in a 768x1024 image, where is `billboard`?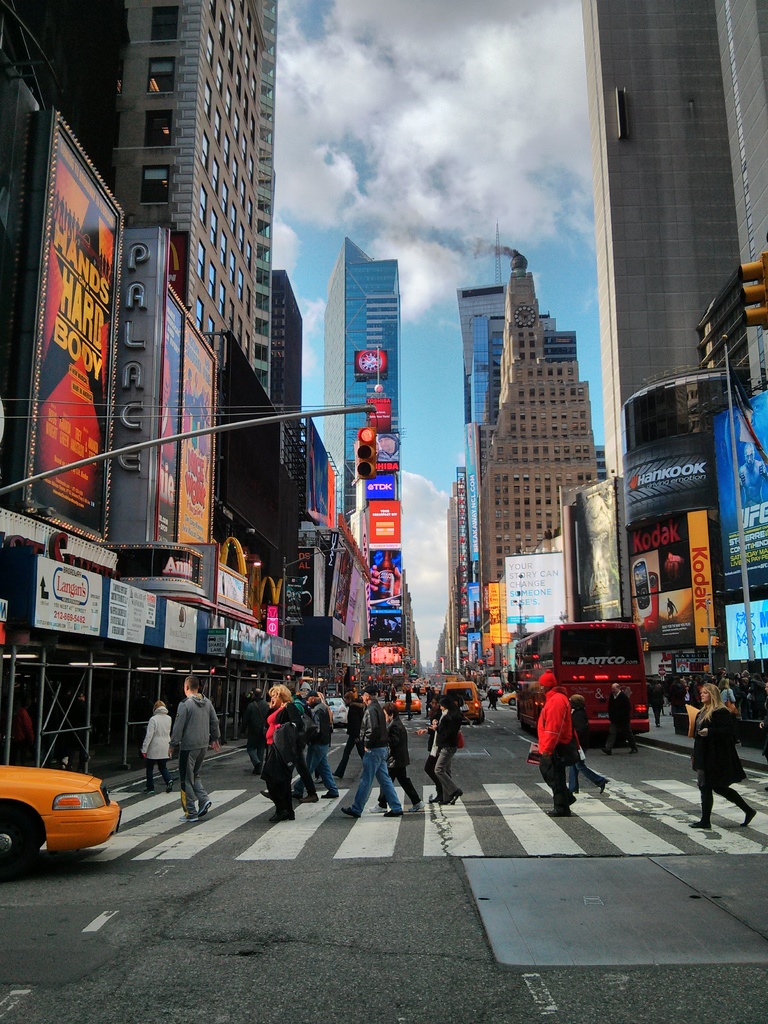
detection(24, 137, 125, 534).
